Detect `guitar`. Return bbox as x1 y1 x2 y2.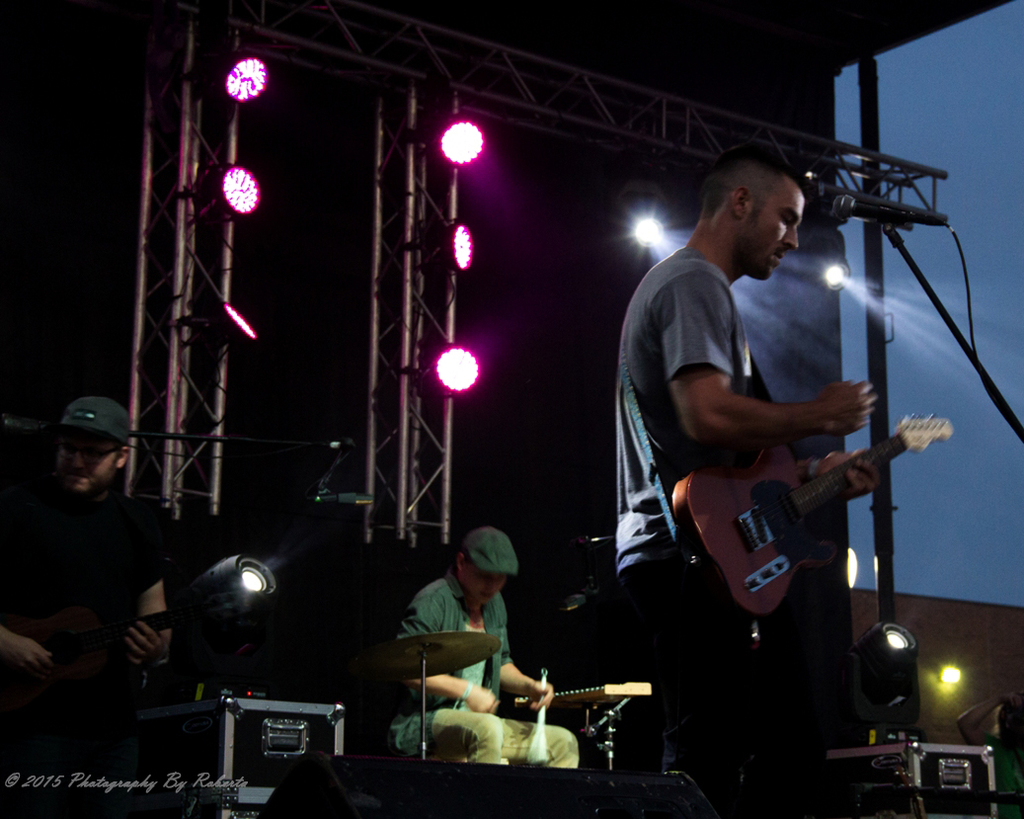
4 602 178 660.
